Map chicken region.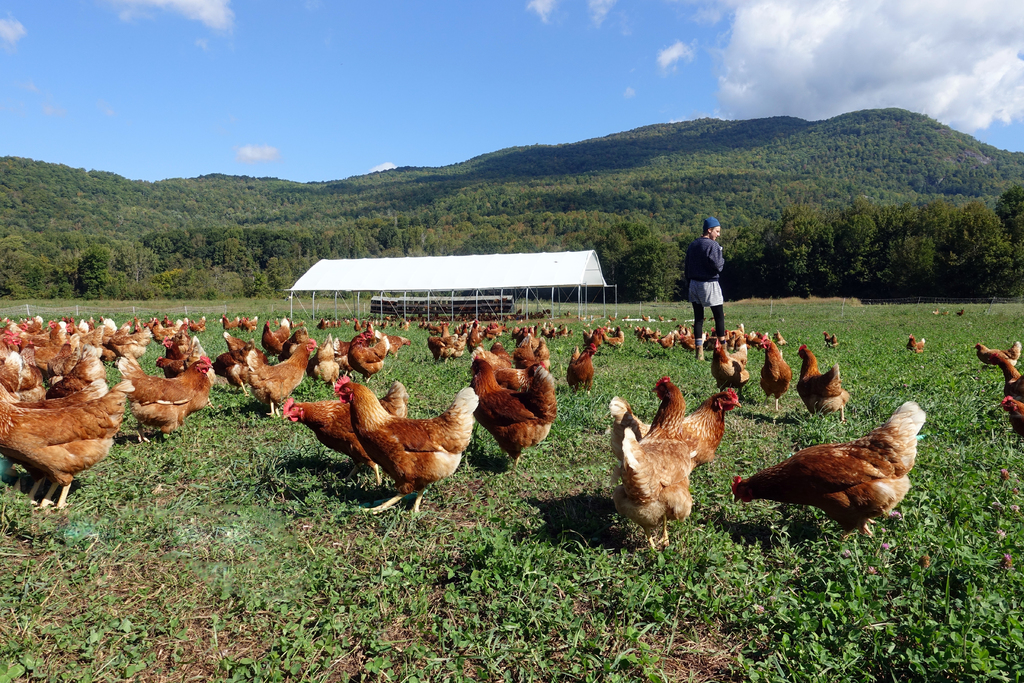
Mapped to bbox=[960, 341, 1020, 367].
